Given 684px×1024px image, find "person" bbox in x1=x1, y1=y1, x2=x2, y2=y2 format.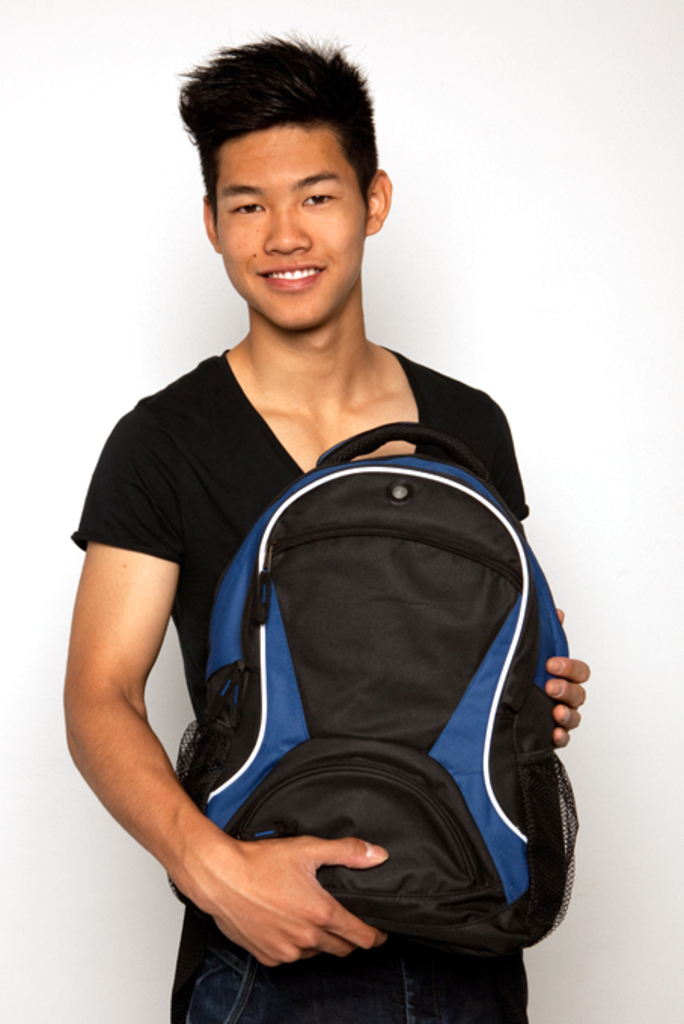
x1=60, y1=63, x2=613, y2=988.
